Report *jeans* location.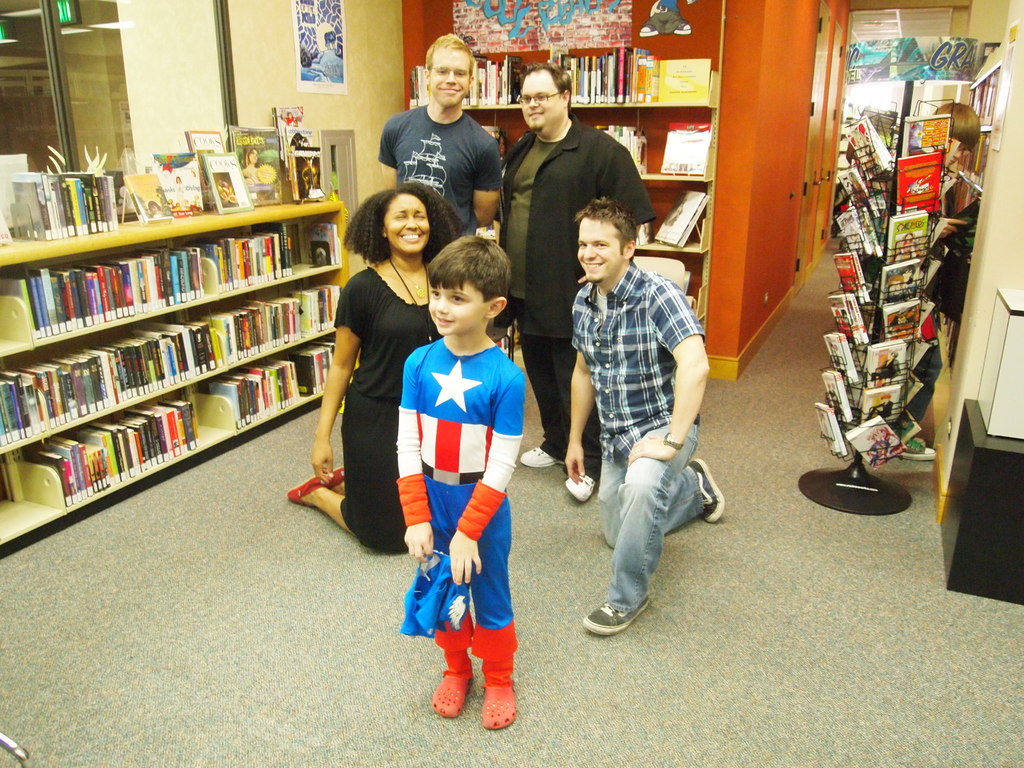
Report: x1=593, y1=444, x2=705, y2=644.
